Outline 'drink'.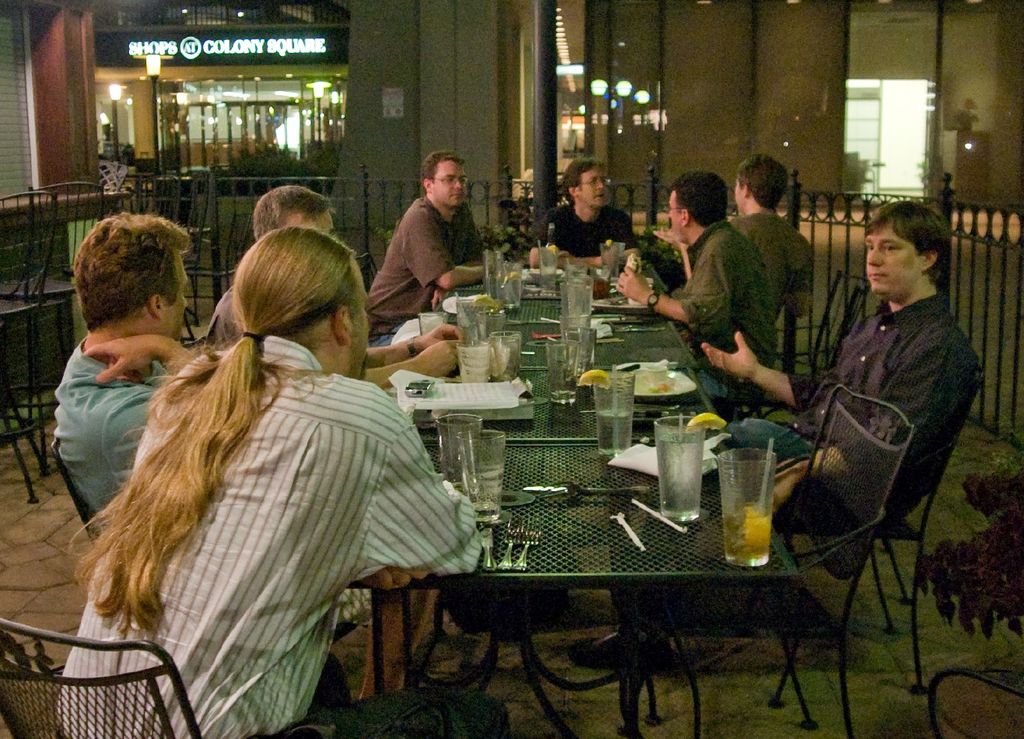
Outline: left=596, top=410, right=638, bottom=461.
